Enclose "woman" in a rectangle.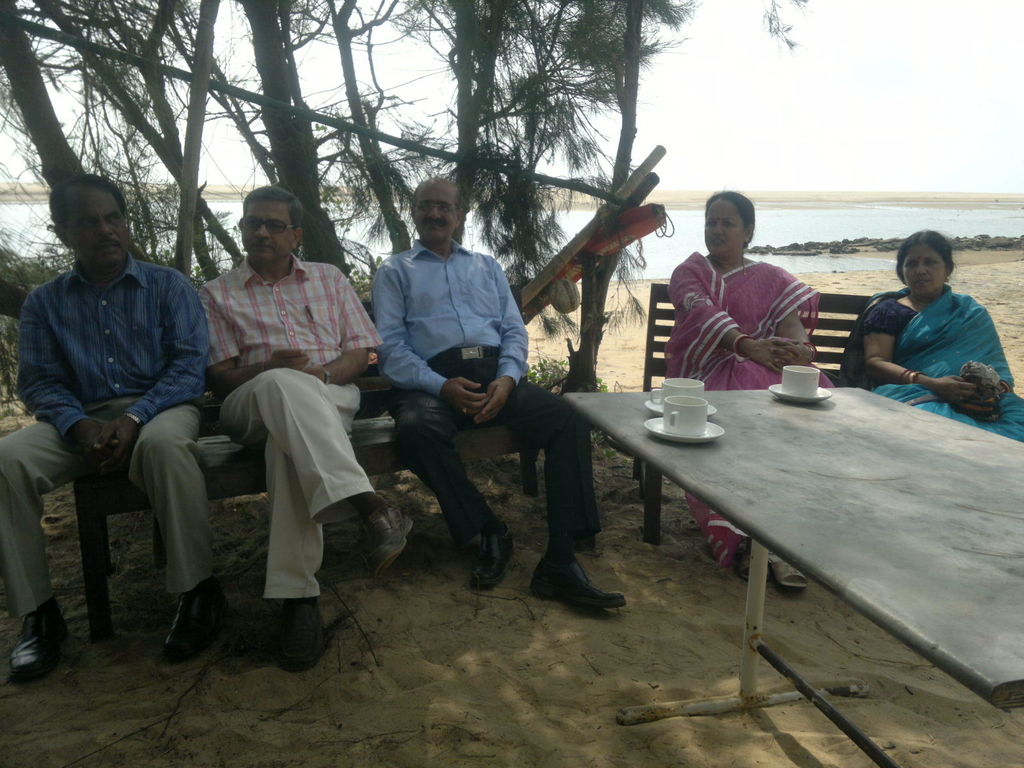
bbox=(666, 188, 833, 595).
